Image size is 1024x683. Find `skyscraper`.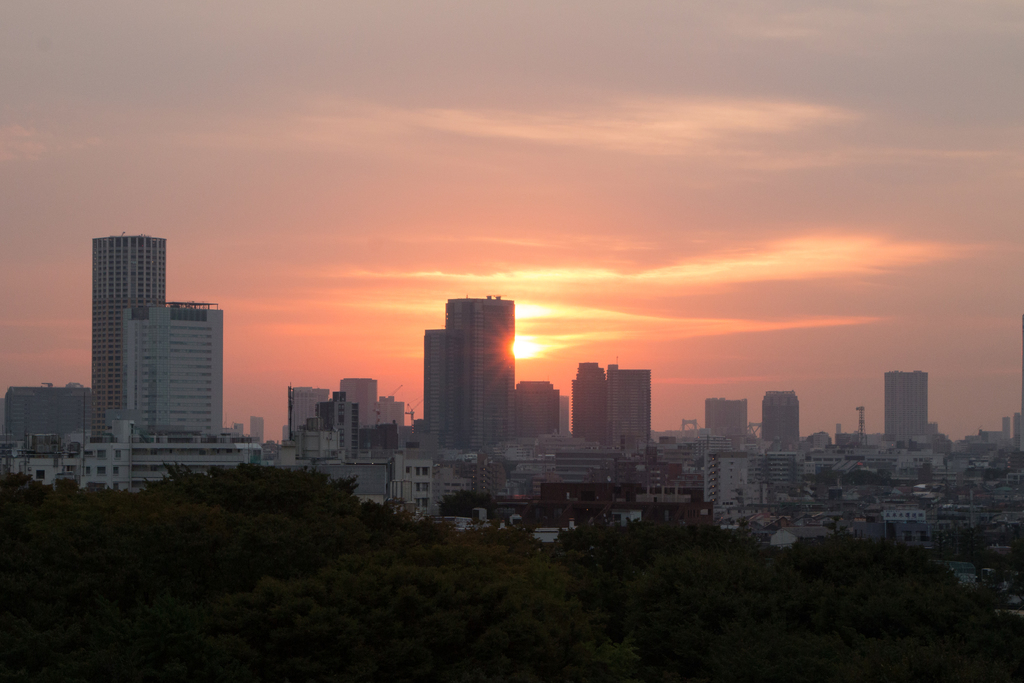
[x1=123, y1=299, x2=220, y2=444].
